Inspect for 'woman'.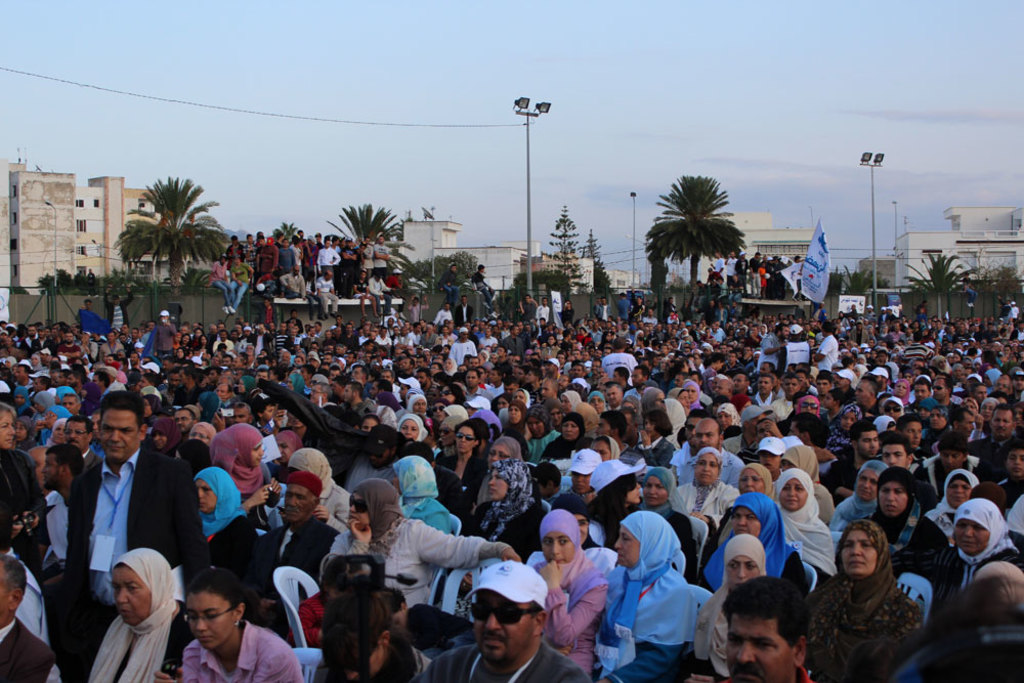
Inspection: (left=938, top=500, right=1021, bottom=609).
